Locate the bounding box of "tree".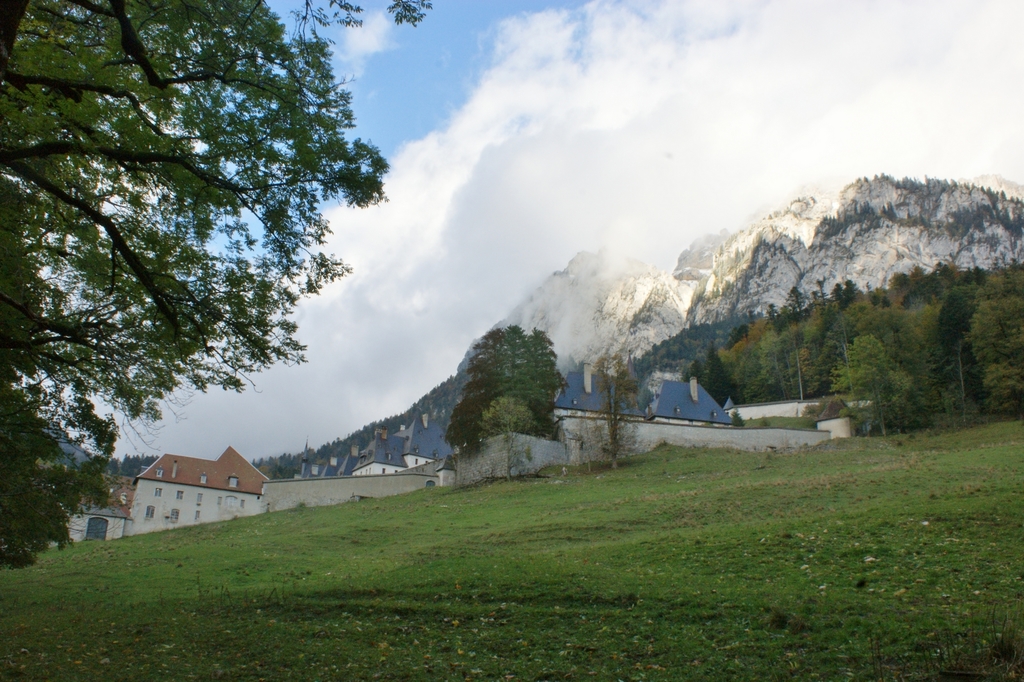
Bounding box: (x1=591, y1=346, x2=645, y2=471).
